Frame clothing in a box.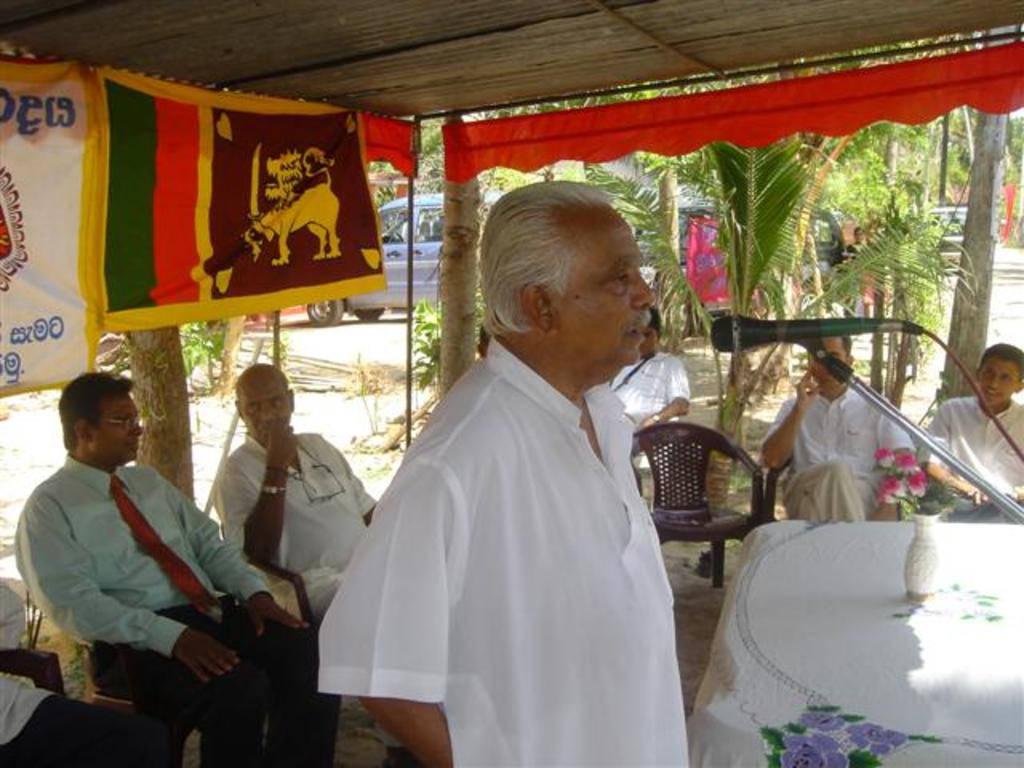
(914, 386, 1021, 522).
